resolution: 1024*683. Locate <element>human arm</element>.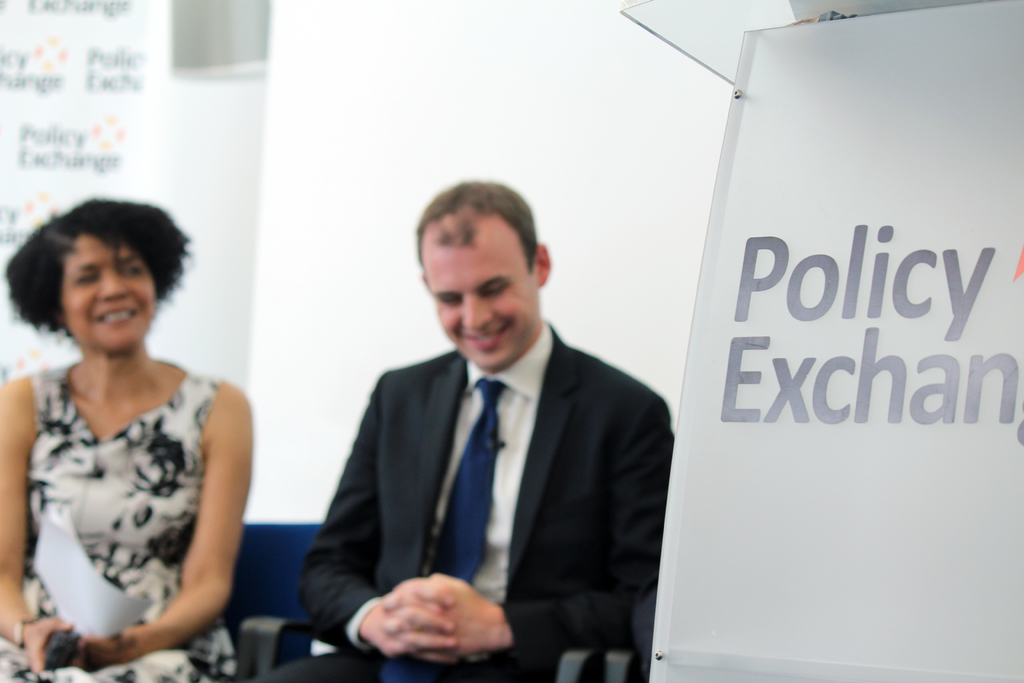
bbox=(0, 374, 70, 670).
